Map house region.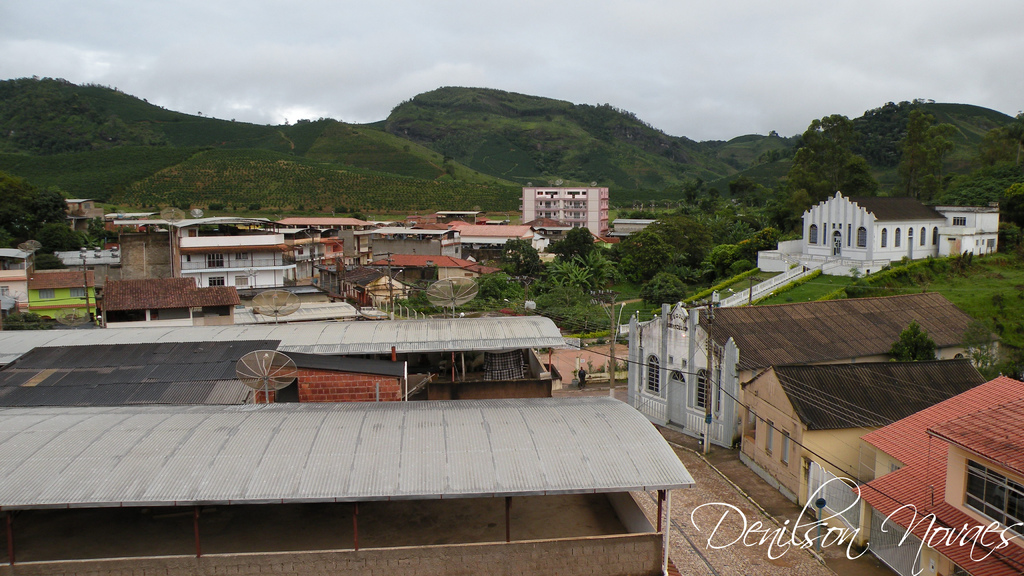
Mapped to {"x1": 846, "y1": 369, "x2": 1023, "y2": 575}.
